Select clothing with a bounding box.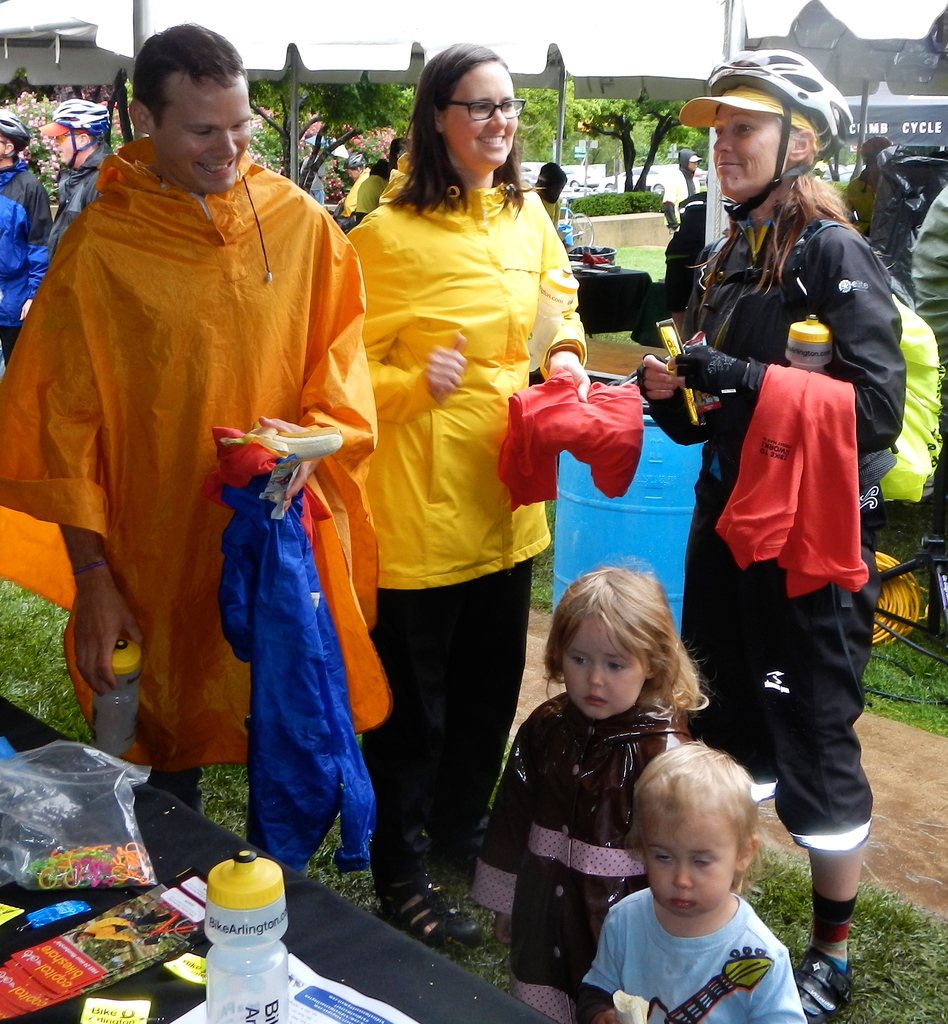
577,884,811,1023.
